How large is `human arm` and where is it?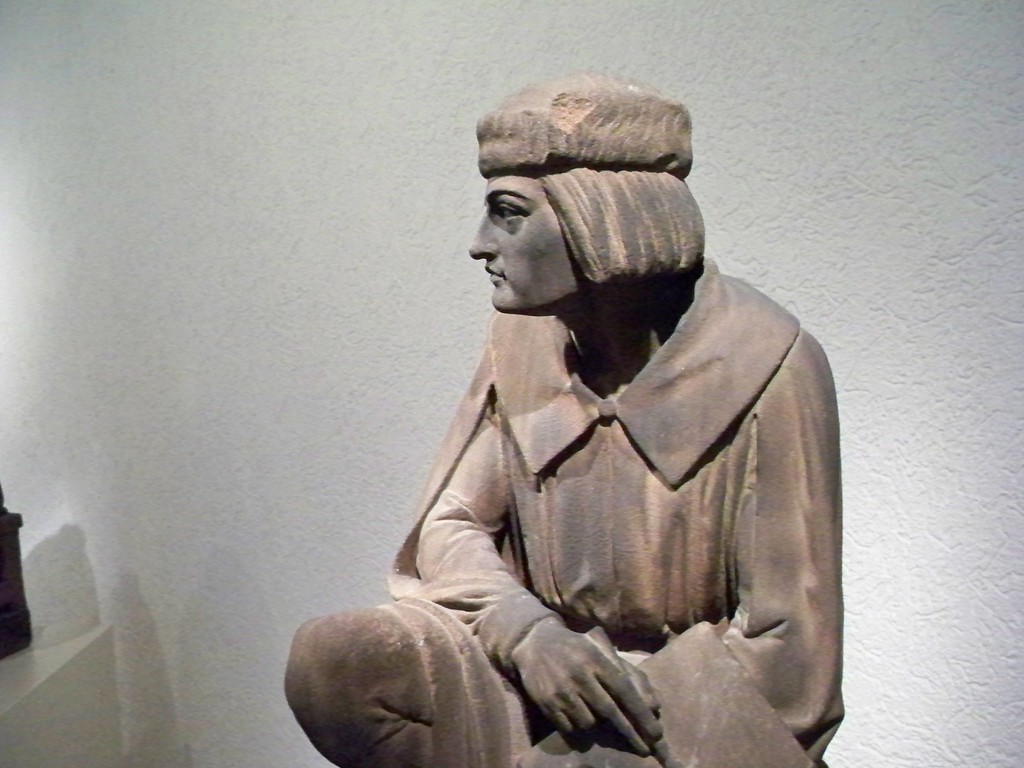
Bounding box: detection(413, 388, 658, 752).
